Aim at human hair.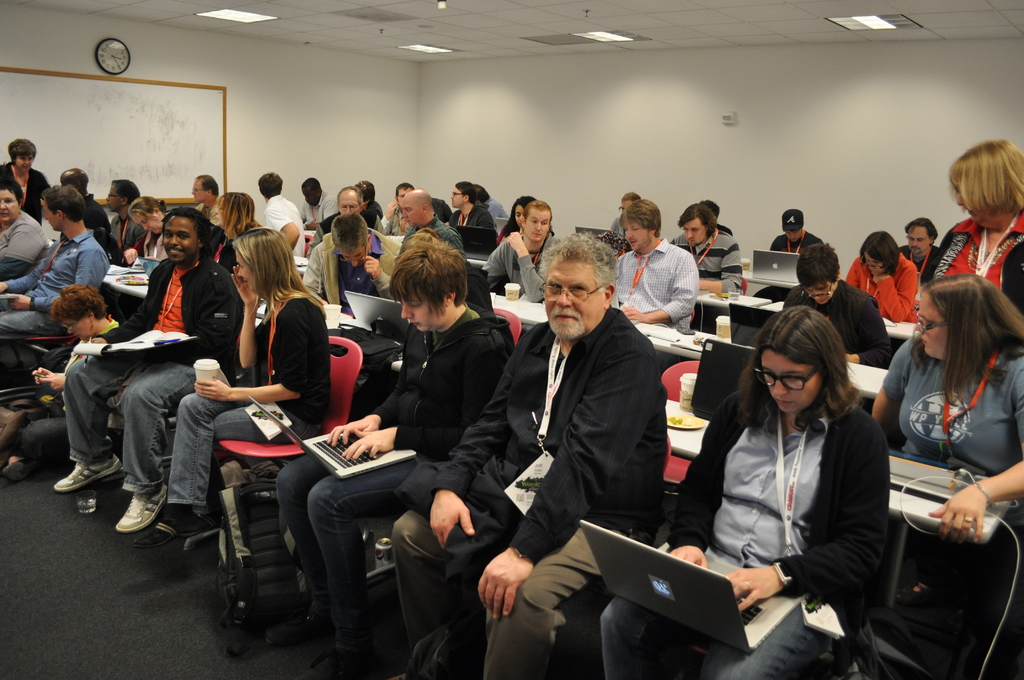
Aimed at 125/191/166/218.
